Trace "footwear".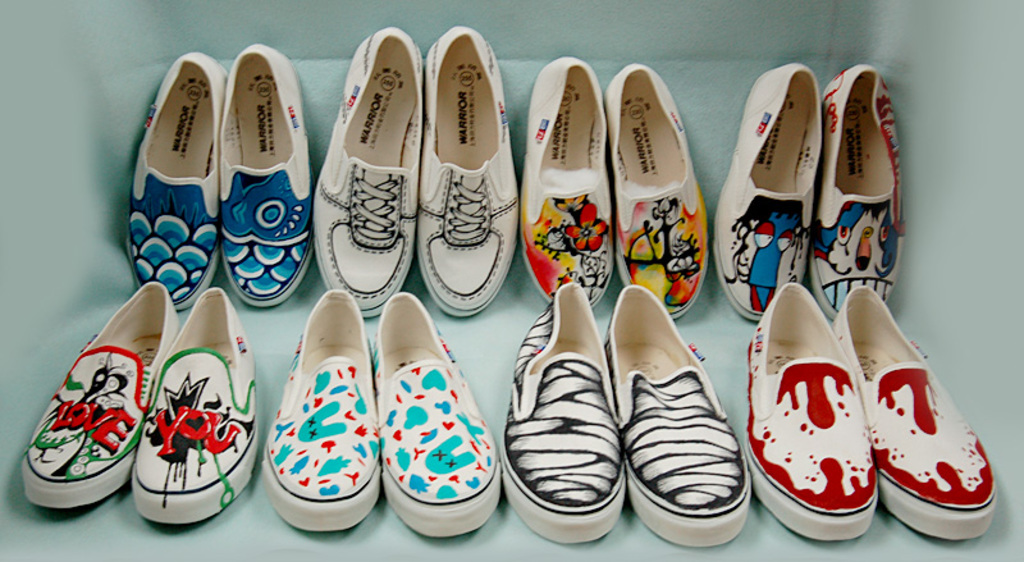
Traced to x1=262, y1=289, x2=384, y2=531.
